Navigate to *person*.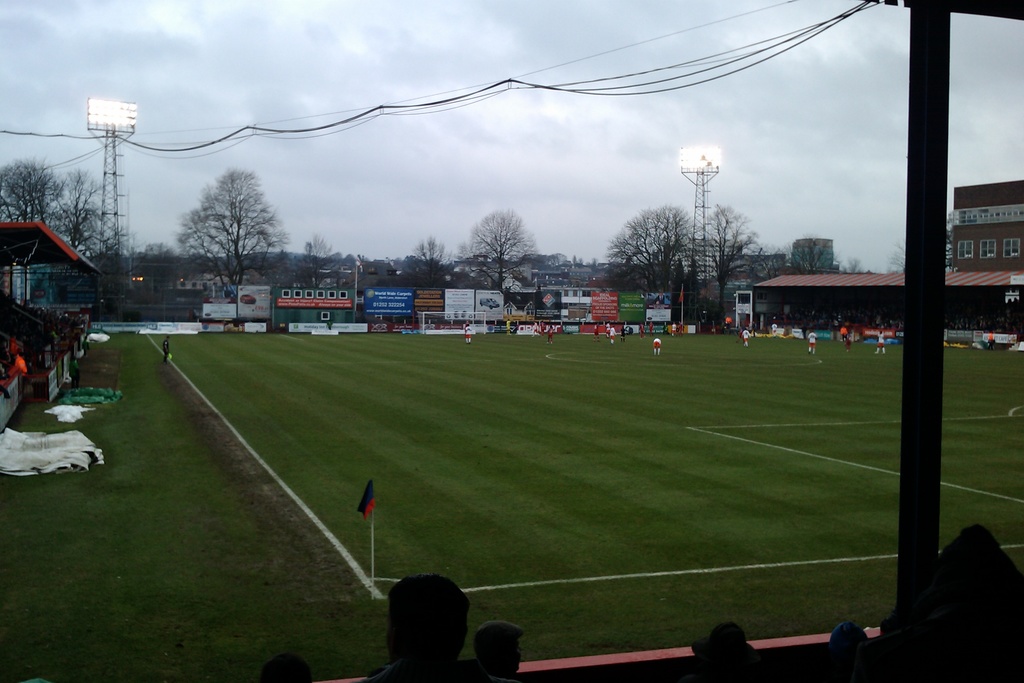
Navigation target: region(829, 621, 871, 641).
